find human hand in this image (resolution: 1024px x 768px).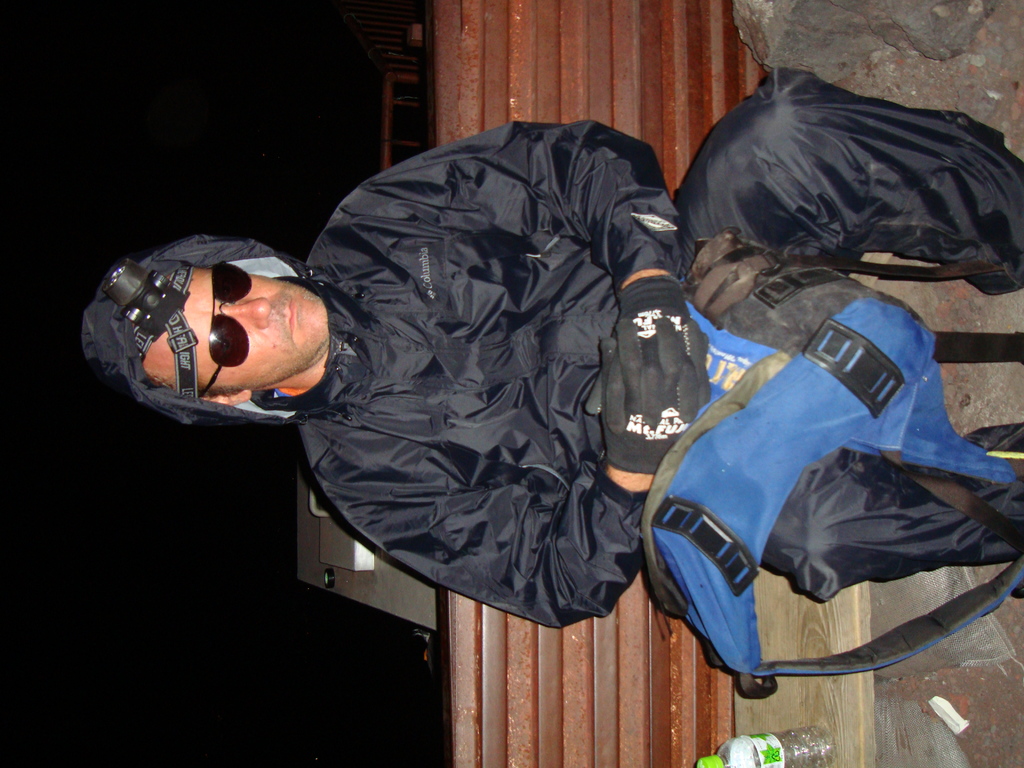
595 315 715 472.
